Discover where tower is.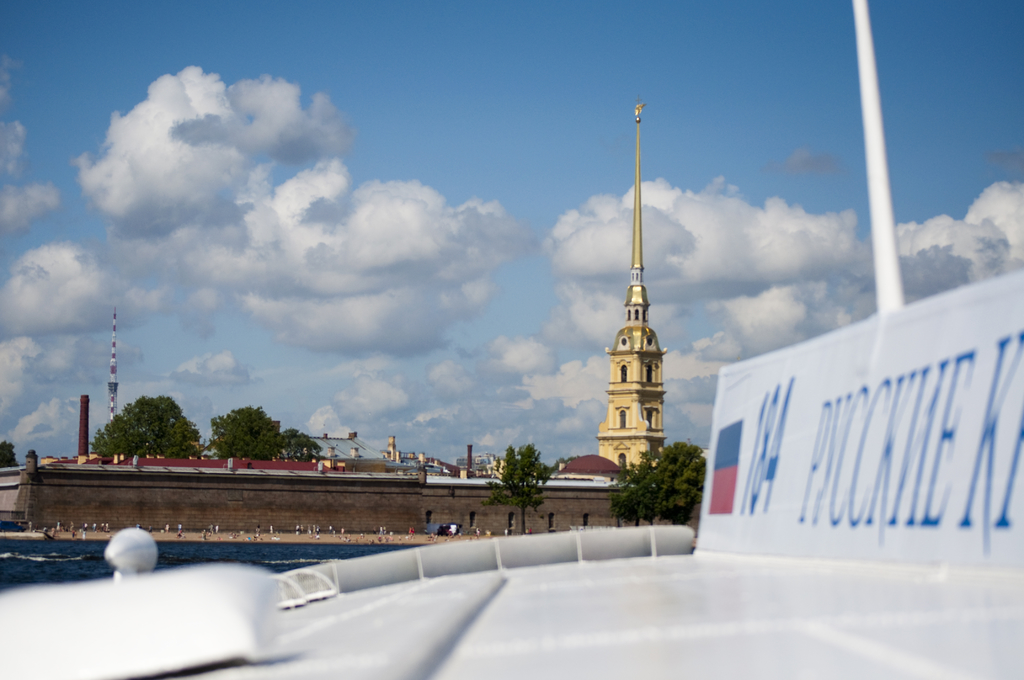
Discovered at 591 115 690 533.
